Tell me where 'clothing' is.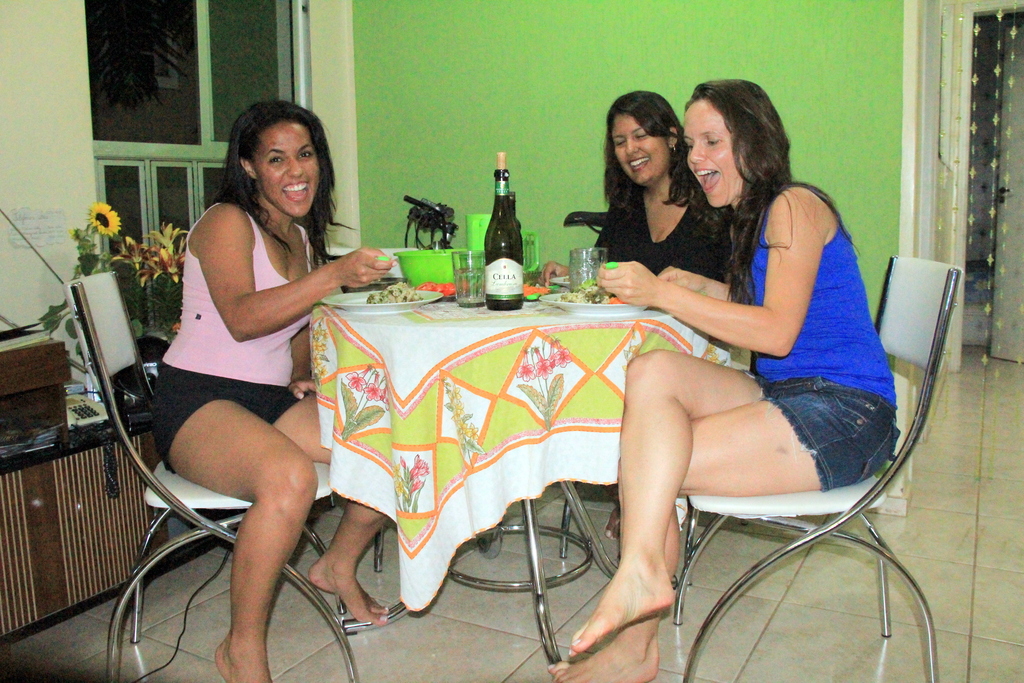
'clothing' is at 596:177:721:281.
